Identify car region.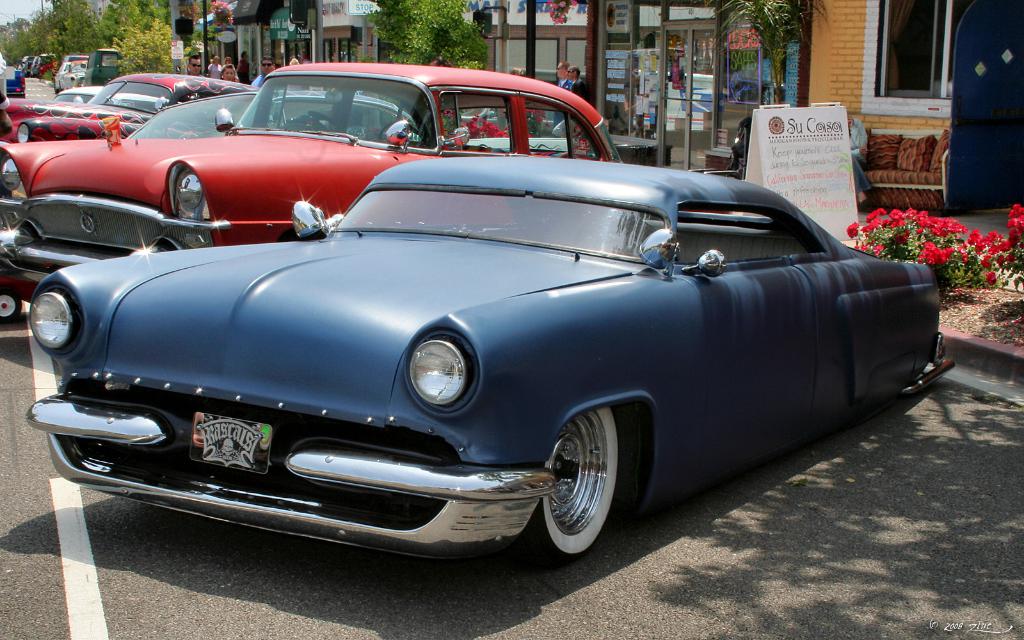
Region: (29, 100, 941, 582).
